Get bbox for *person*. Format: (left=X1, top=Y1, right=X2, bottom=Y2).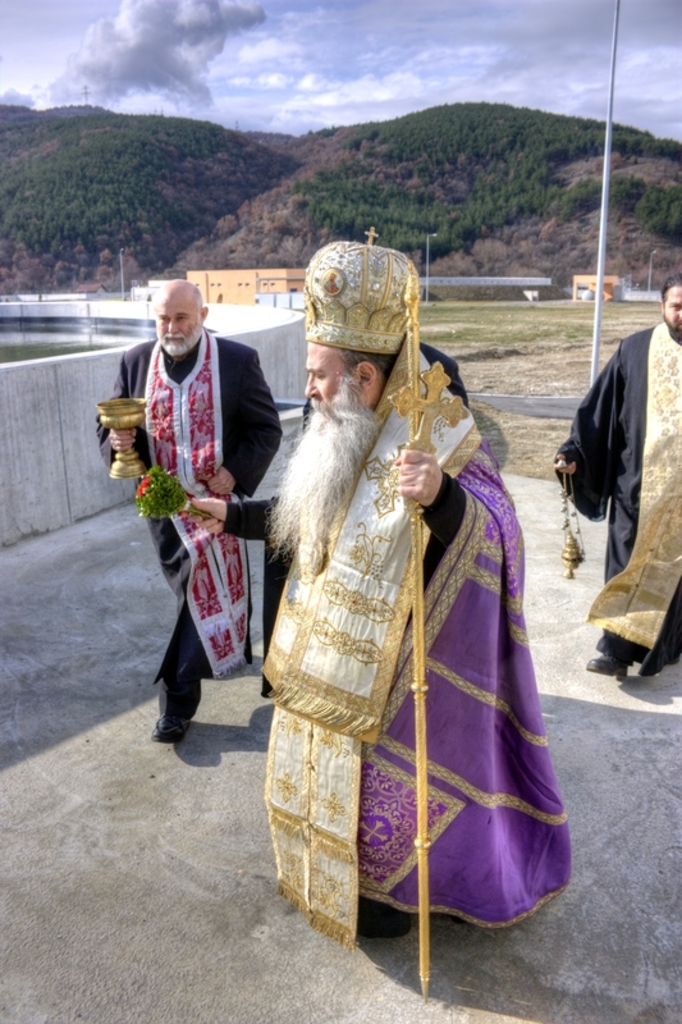
(left=142, top=262, right=273, bottom=737).
